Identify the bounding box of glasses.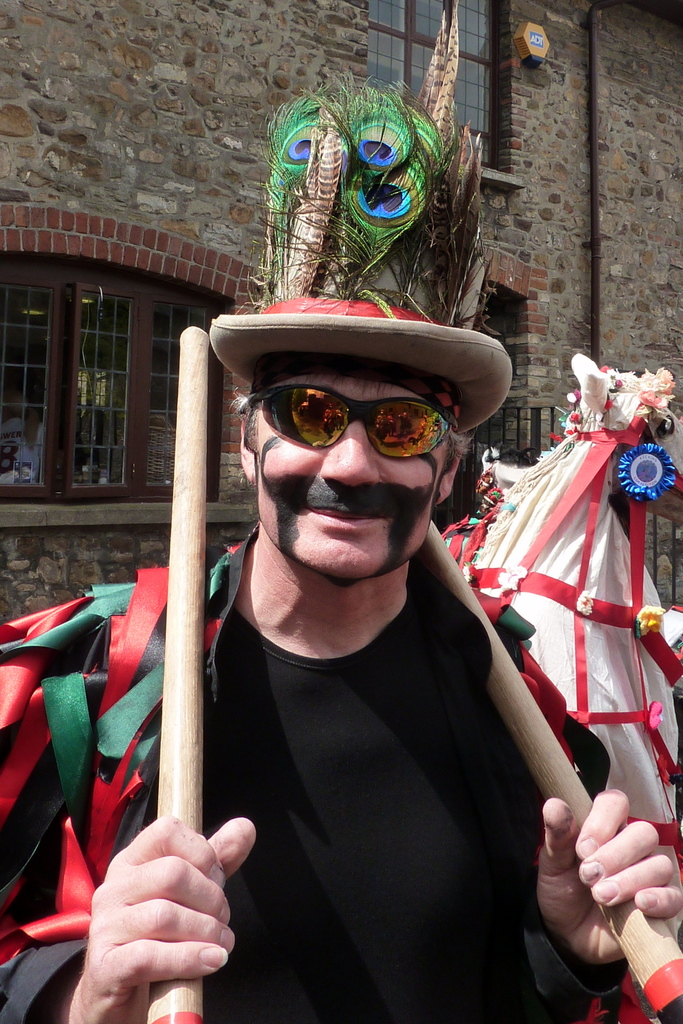
x1=228, y1=385, x2=488, y2=464.
